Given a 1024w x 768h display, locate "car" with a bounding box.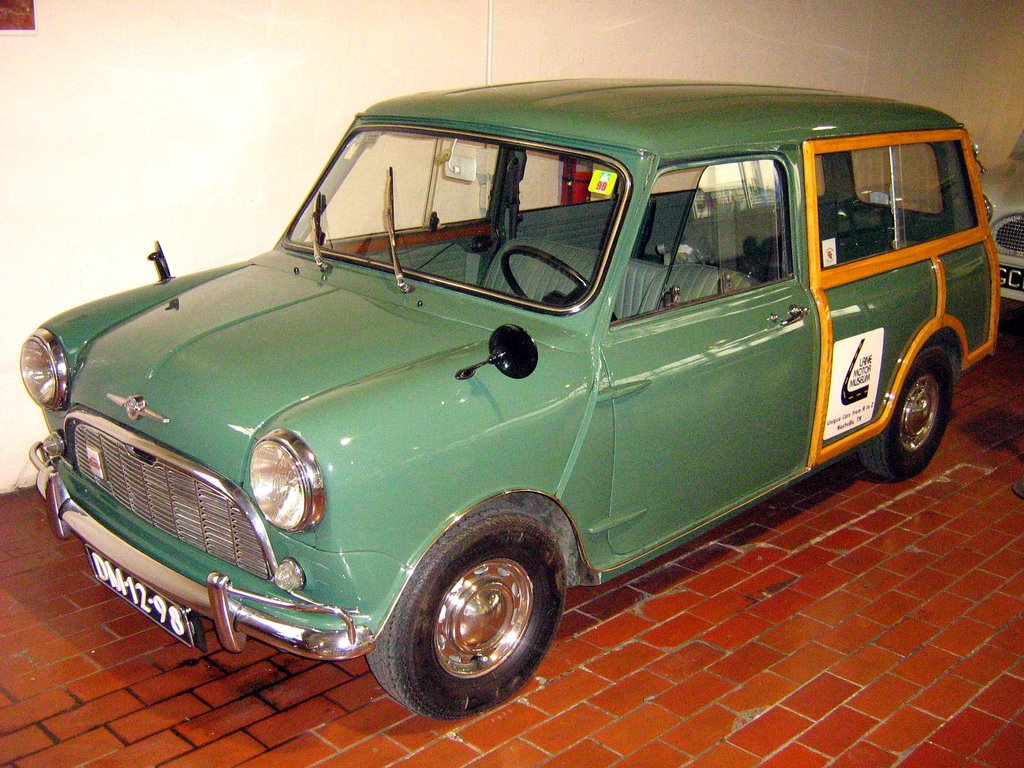
Located: x1=23, y1=76, x2=964, y2=721.
